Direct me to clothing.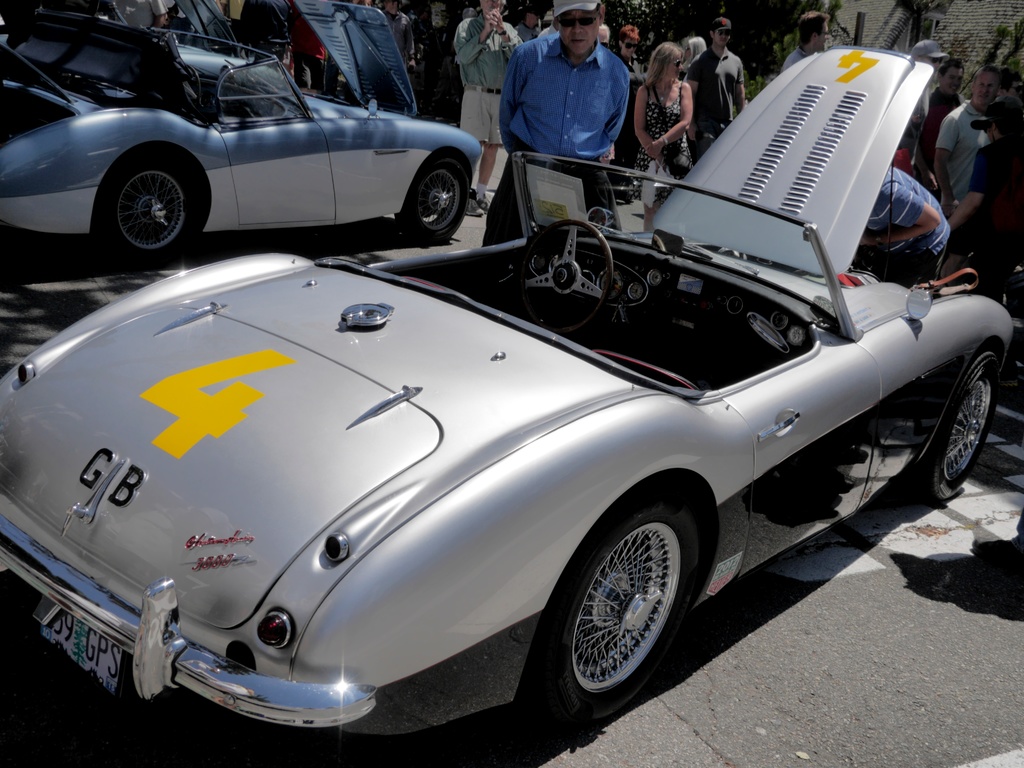
Direction: box=[958, 138, 1023, 309].
